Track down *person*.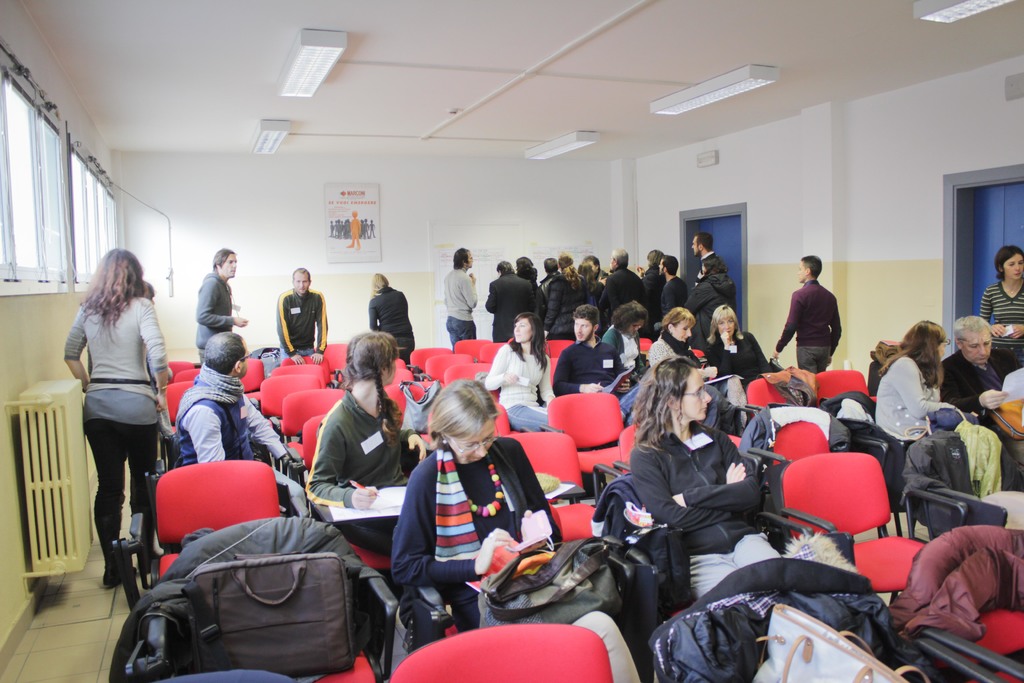
Tracked to 873 315 979 443.
